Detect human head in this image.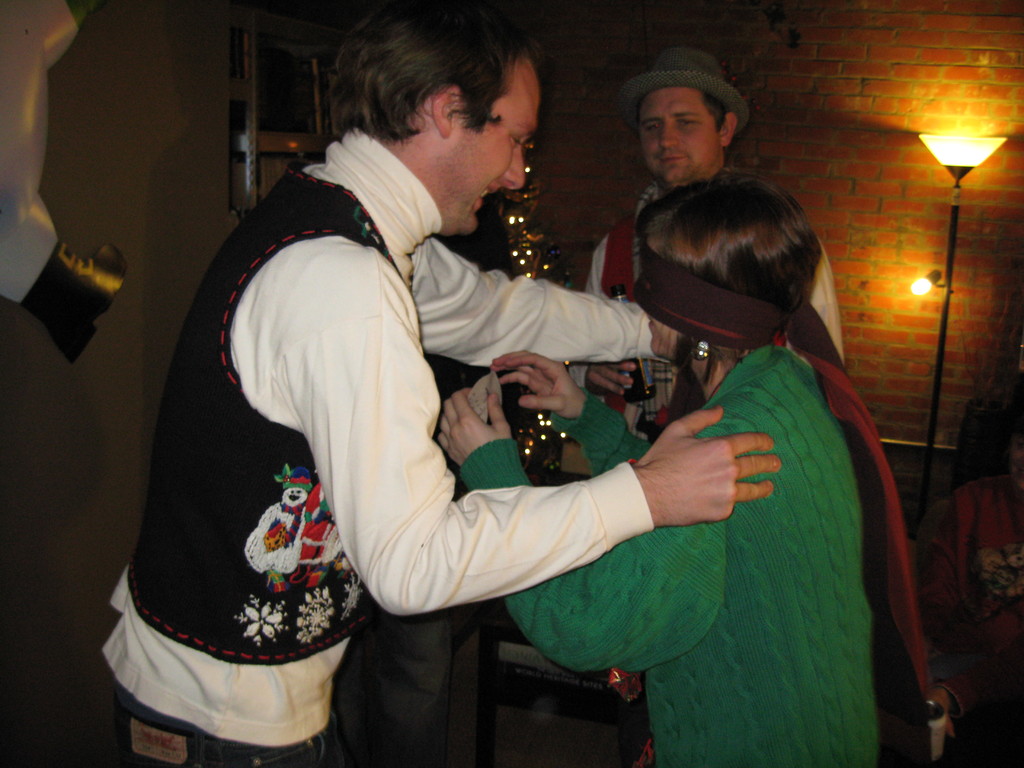
Detection: bbox=[326, 1, 544, 234].
